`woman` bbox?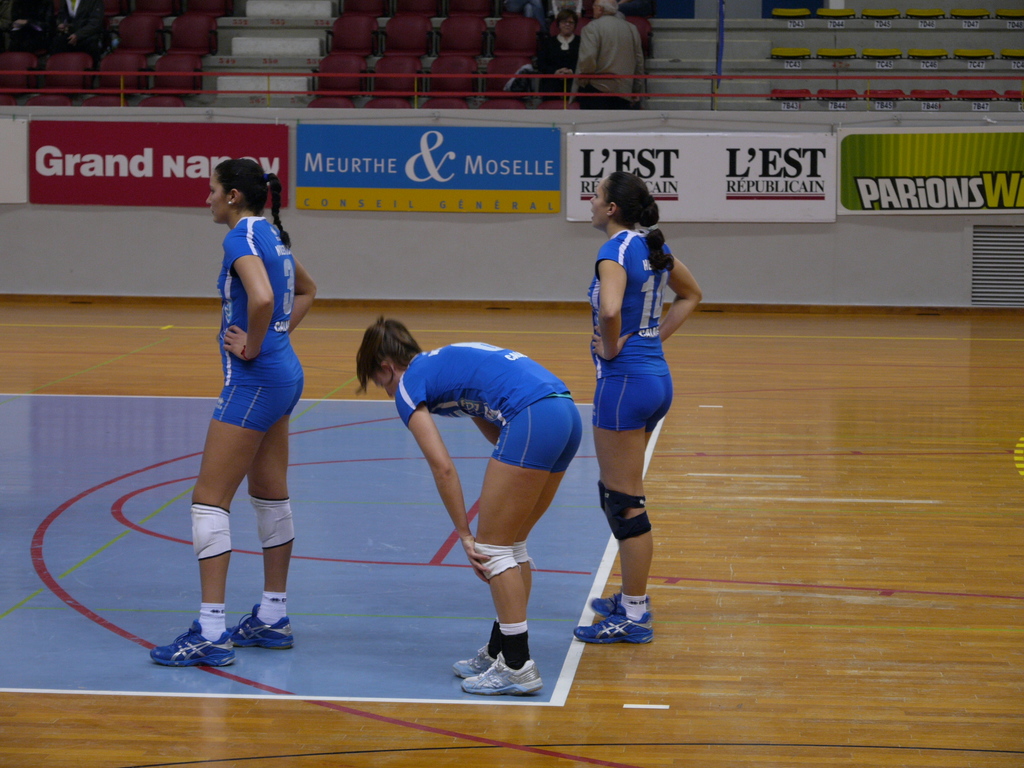
l=148, t=159, r=323, b=668
